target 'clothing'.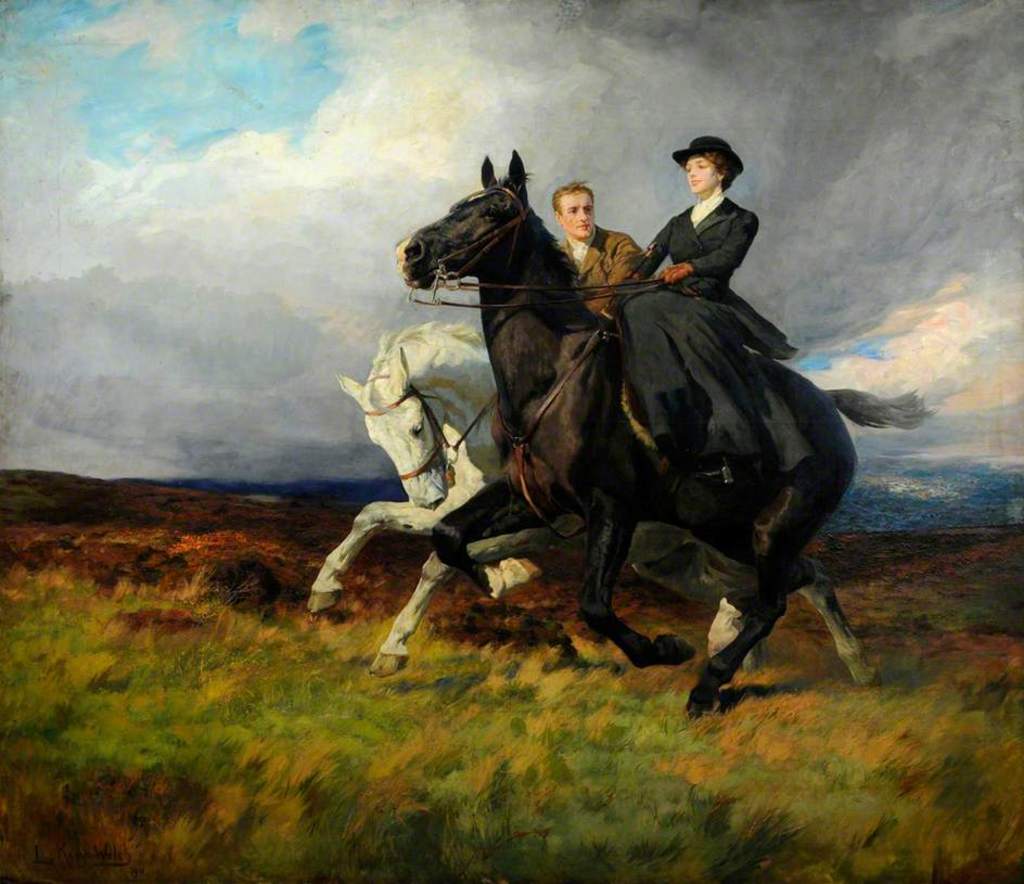
Target region: bbox=[543, 222, 661, 310].
